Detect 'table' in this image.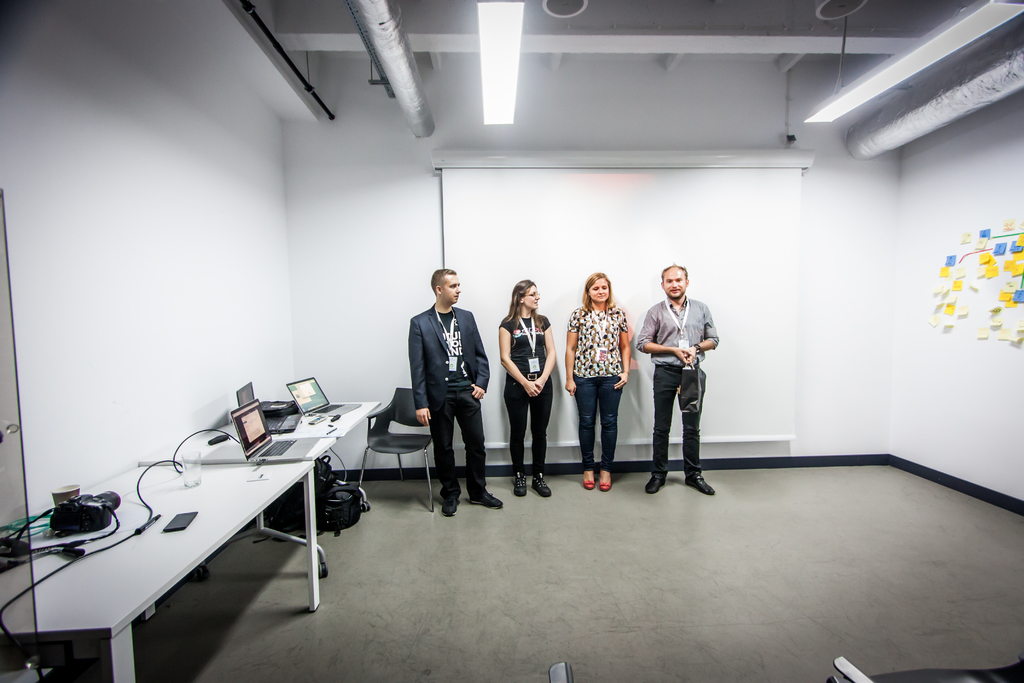
Detection: pyautogui.locateOnScreen(0, 459, 320, 664).
